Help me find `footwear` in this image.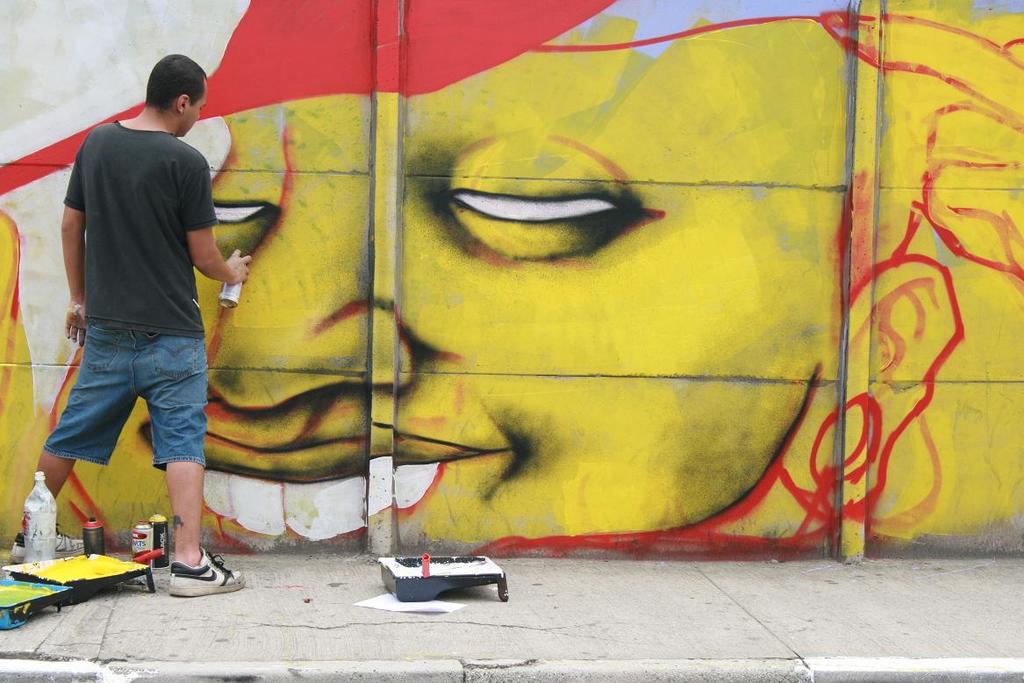
Found it: Rect(10, 523, 90, 566).
